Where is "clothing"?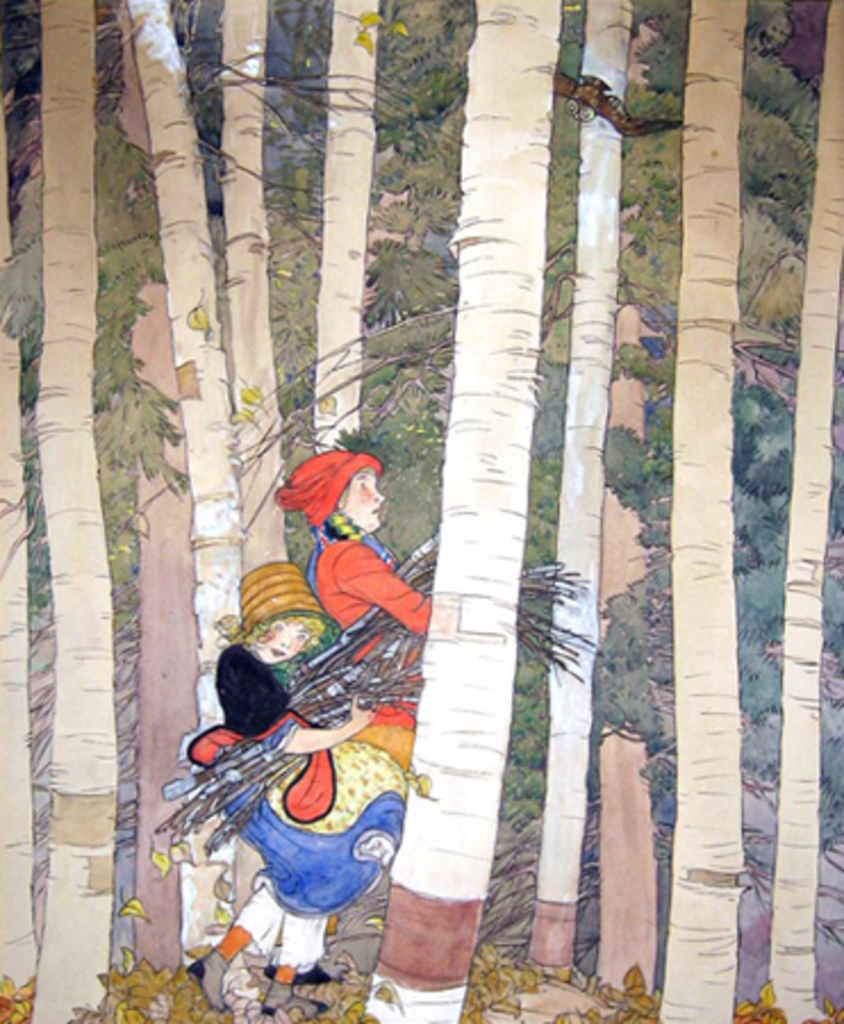
locate(216, 530, 428, 974).
